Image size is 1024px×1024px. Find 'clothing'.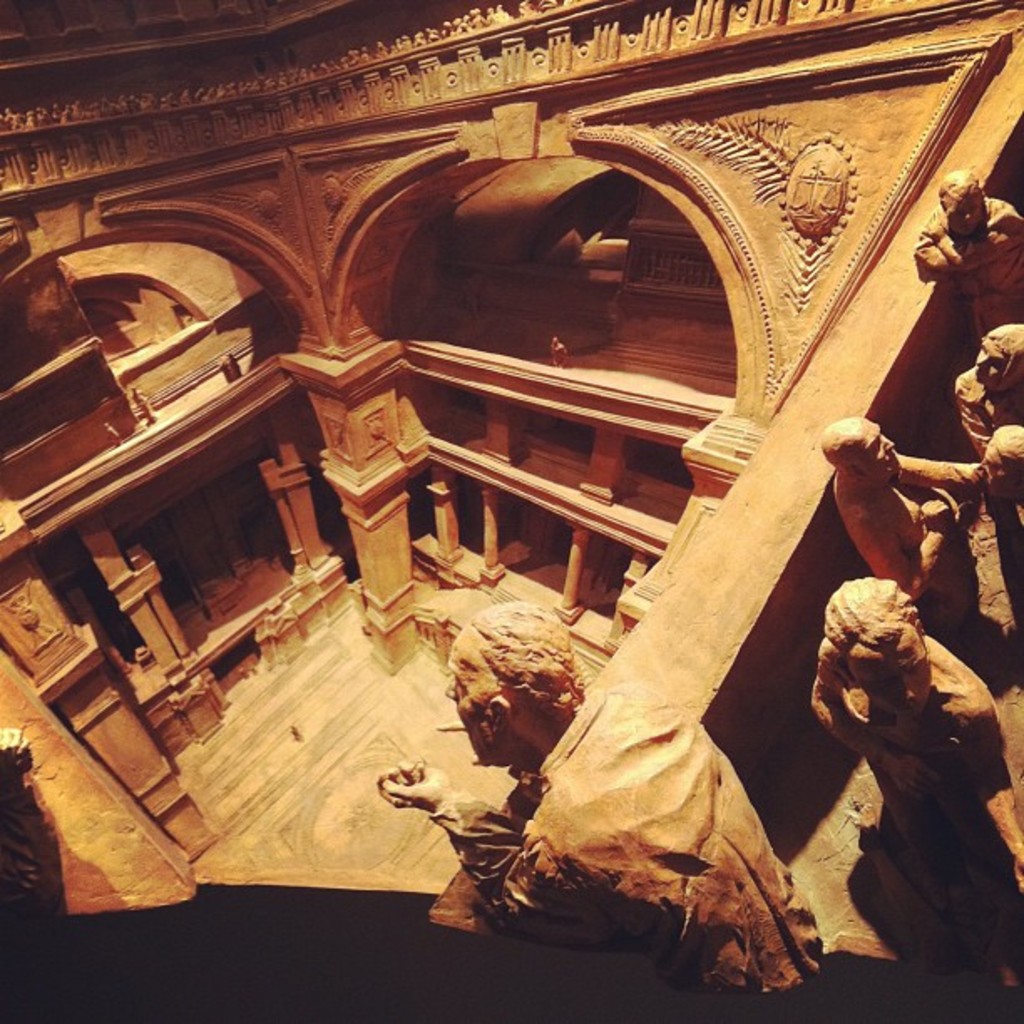
bbox=(442, 688, 820, 996).
